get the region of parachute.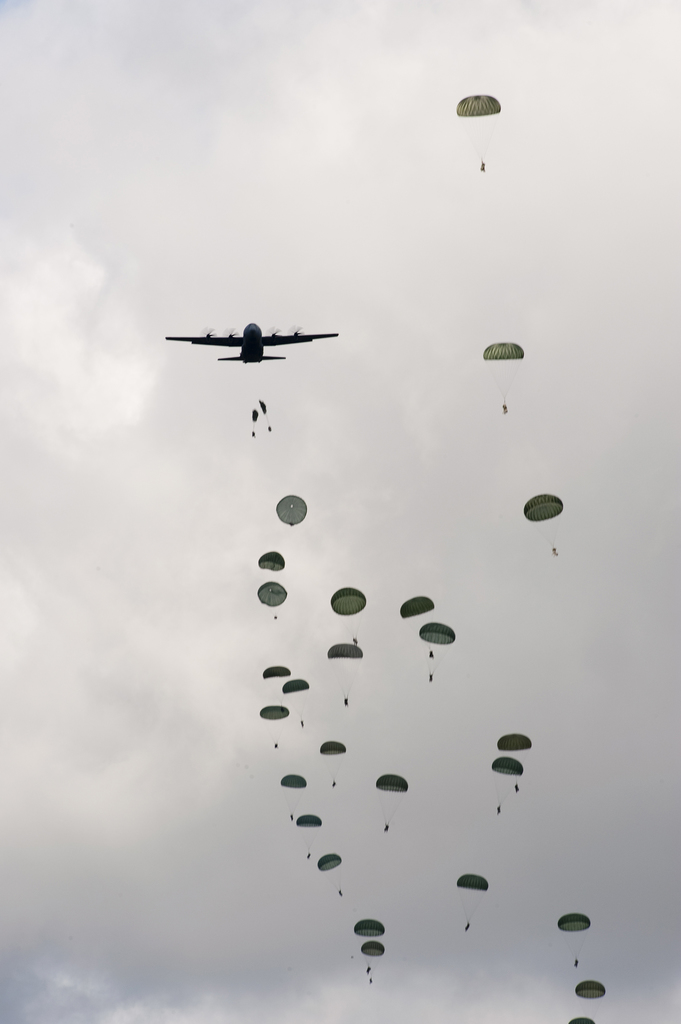
rect(360, 942, 387, 984).
